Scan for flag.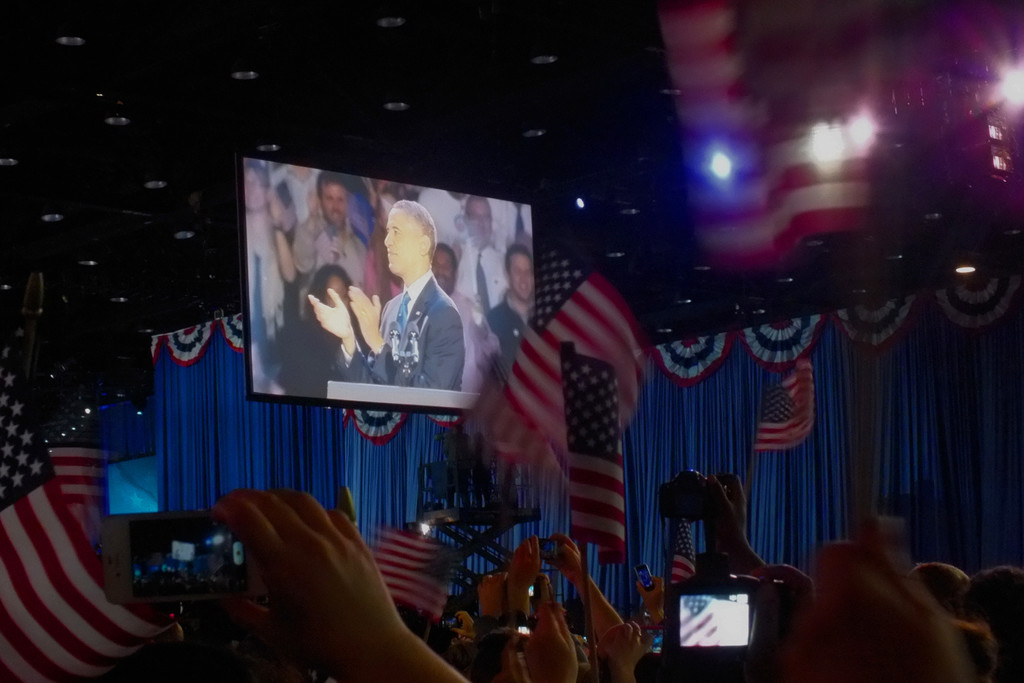
Scan result: 369 524 463 618.
